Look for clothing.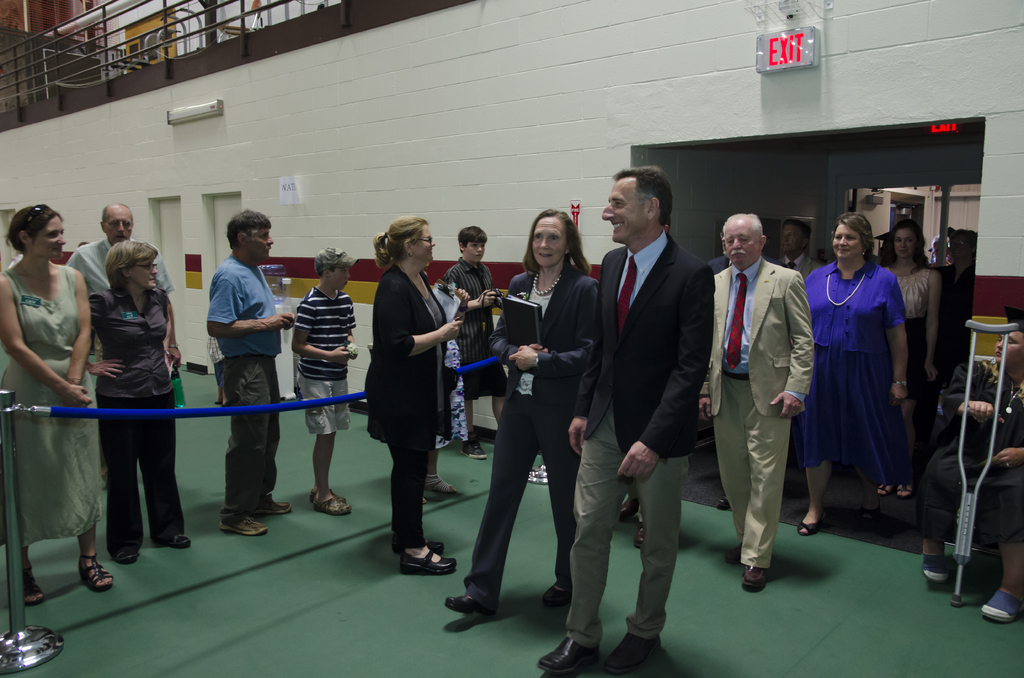
Found: bbox=(83, 281, 189, 565).
